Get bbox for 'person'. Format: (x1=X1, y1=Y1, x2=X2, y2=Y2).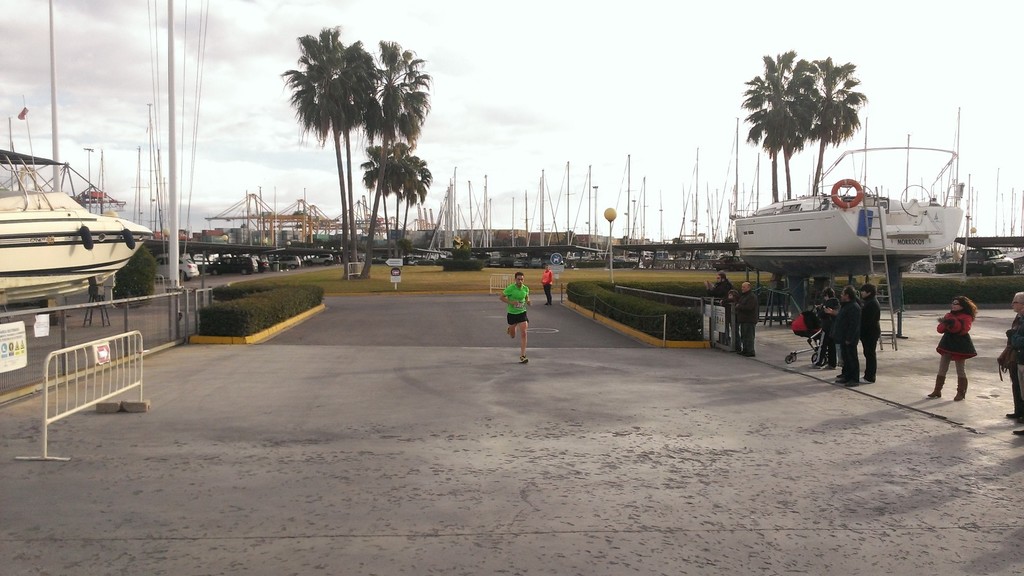
(x1=855, y1=282, x2=886, y2=387).
